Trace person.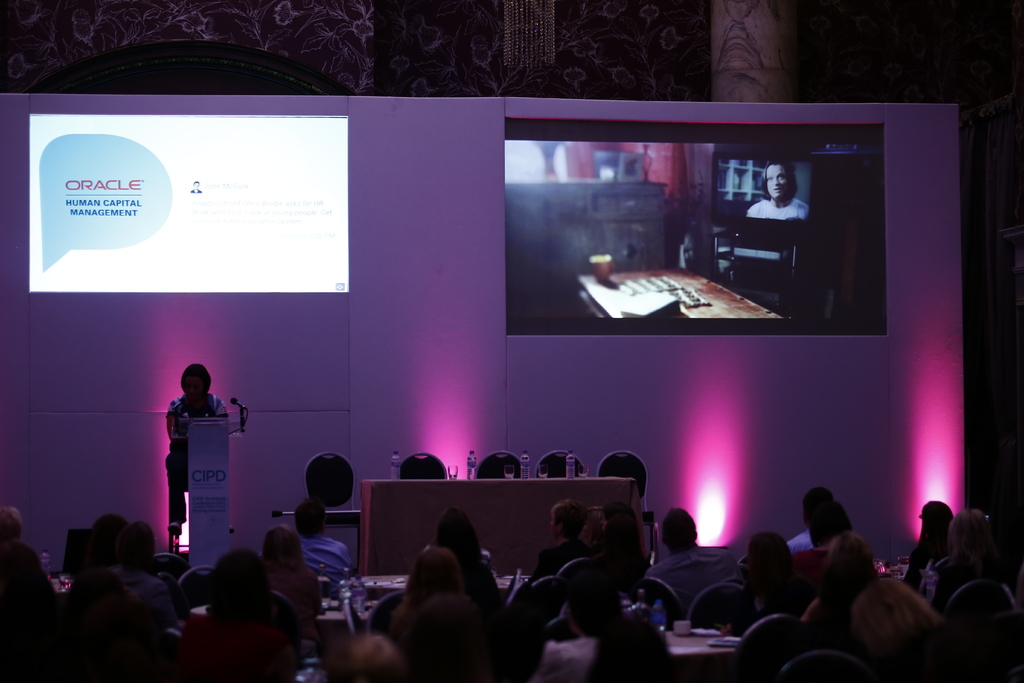
Traced to locate(749, 161, 810, 217).
